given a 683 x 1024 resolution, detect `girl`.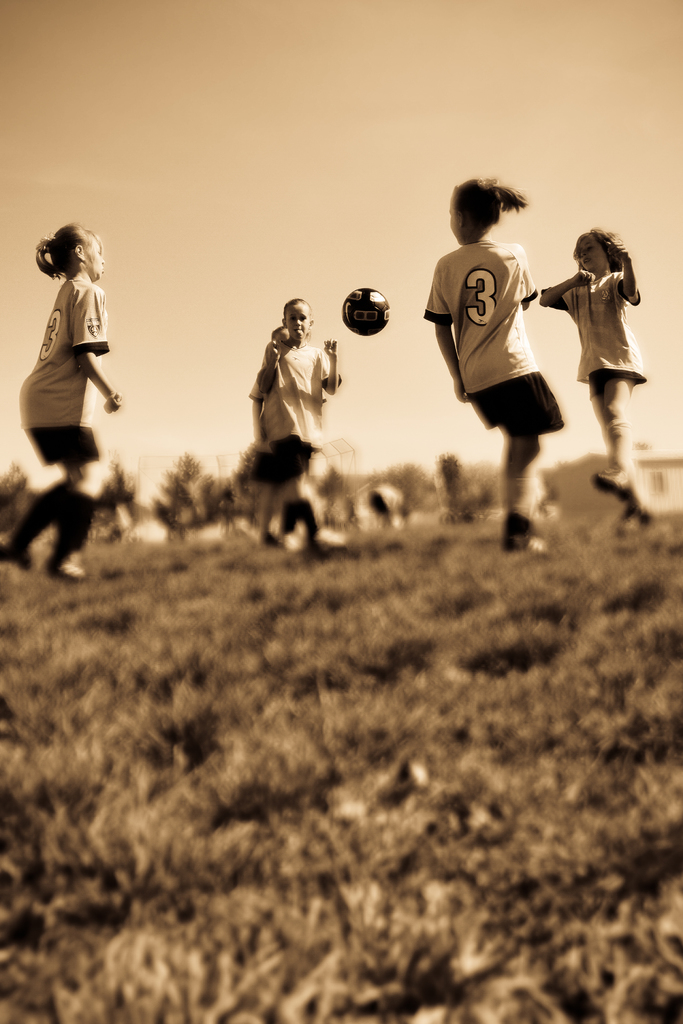
crop(1, 221, 125, 580).
